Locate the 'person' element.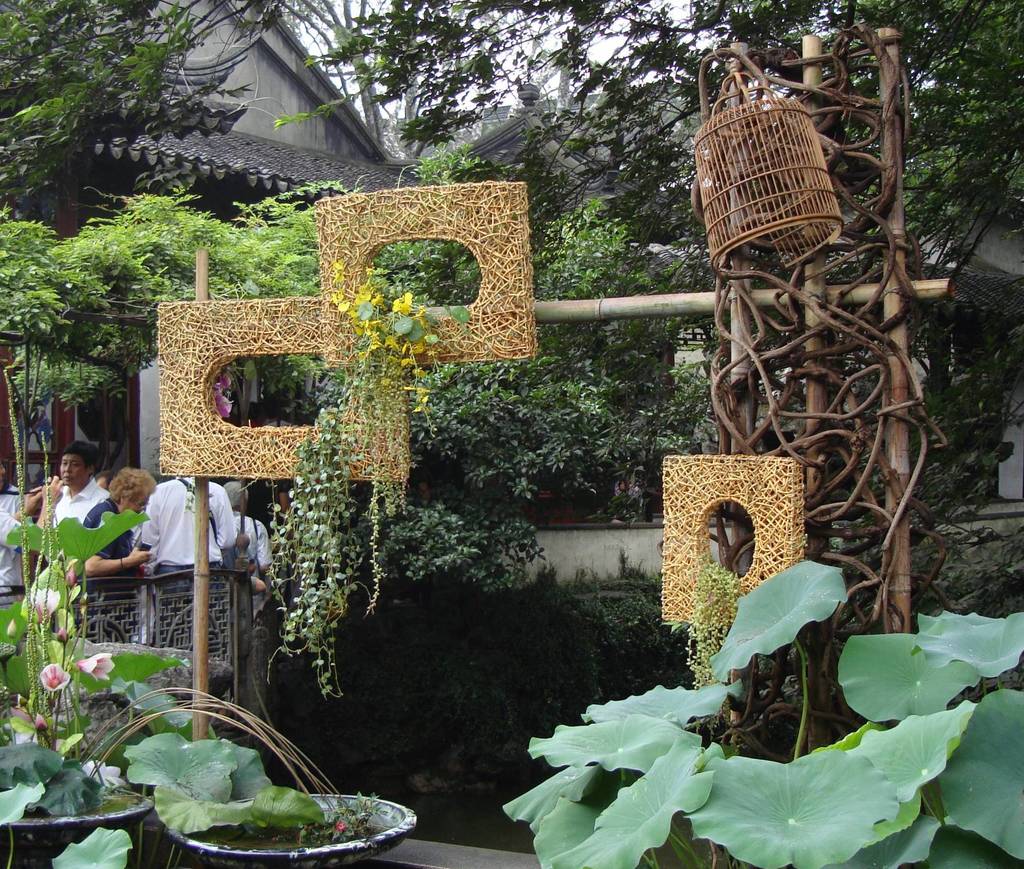
Element bbox: crop(68, 465, 157, 700).
